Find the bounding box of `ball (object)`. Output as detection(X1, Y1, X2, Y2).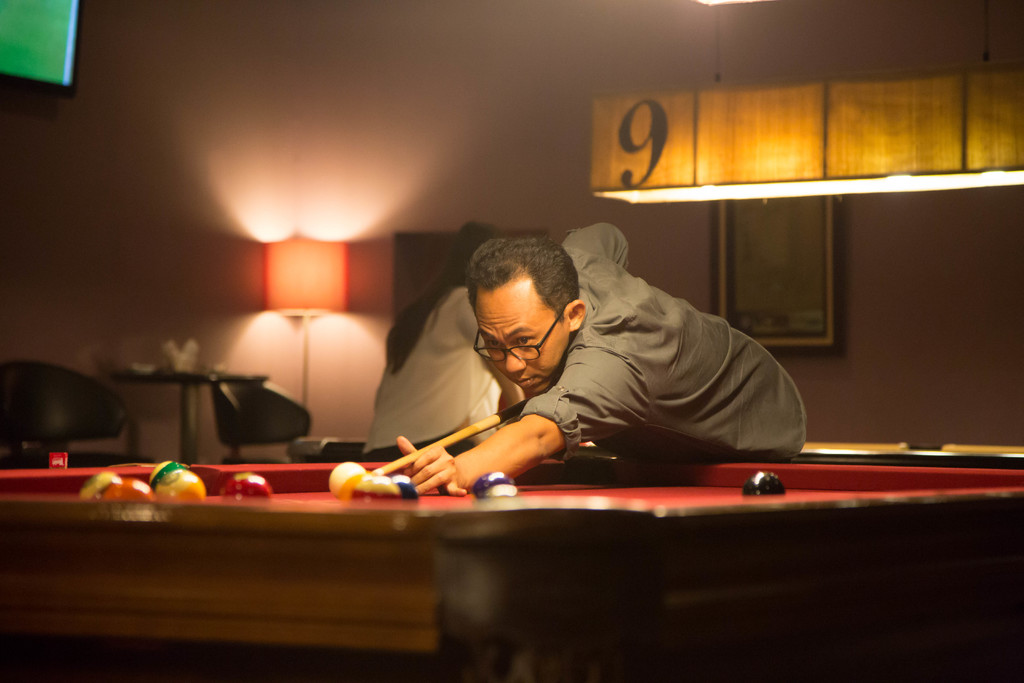
detection(743, 470, 786, 497).
